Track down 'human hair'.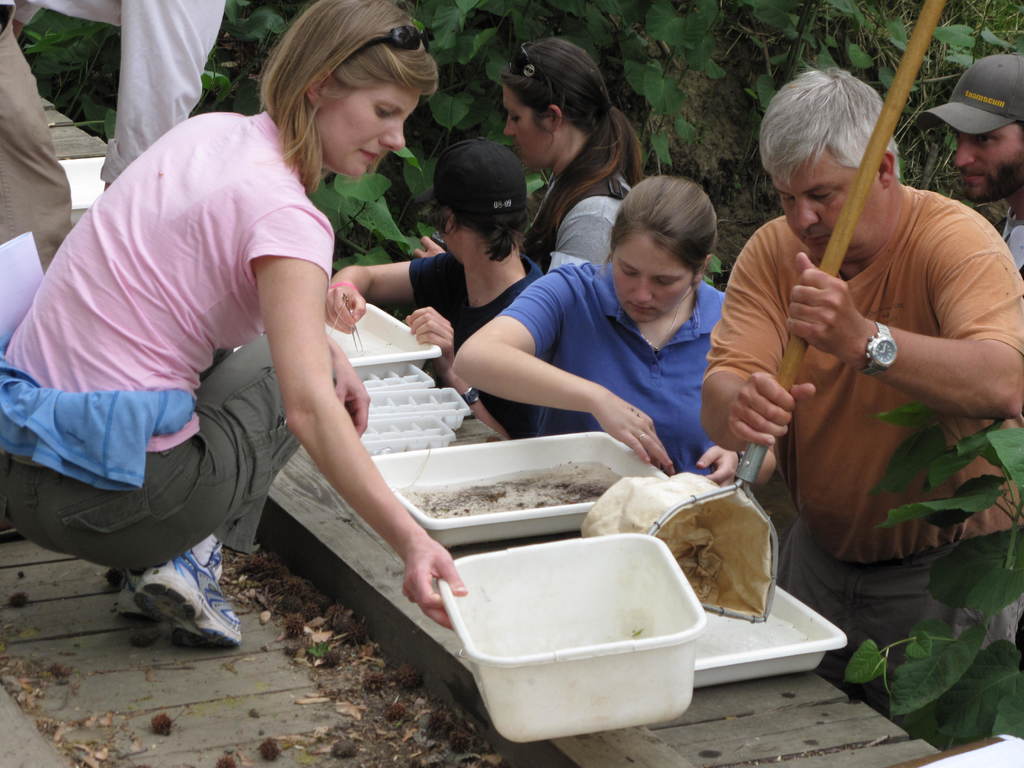
Tracked to detection(422, 189, 536, 266).
